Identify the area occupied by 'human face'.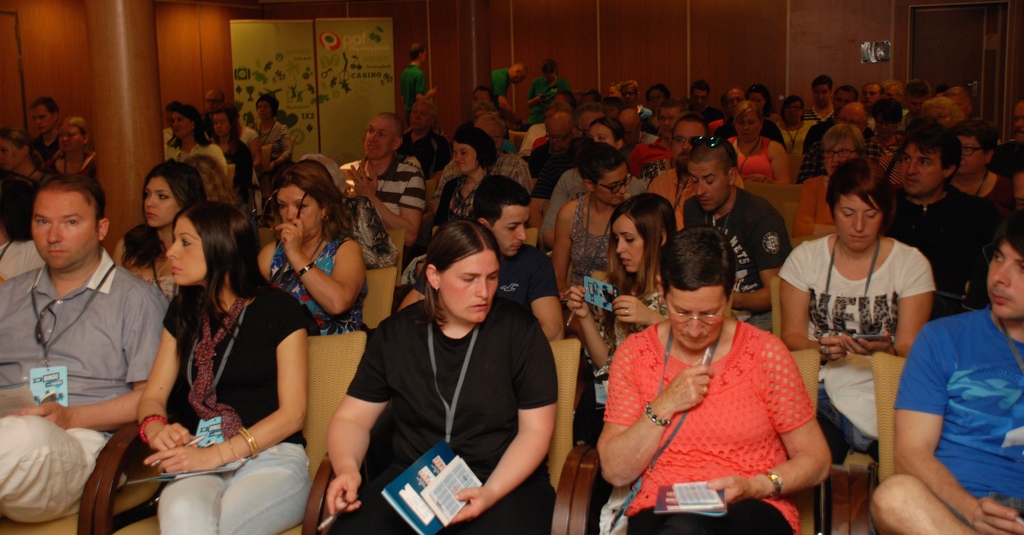
Area: bbox=[276, 188, 319, 236].
